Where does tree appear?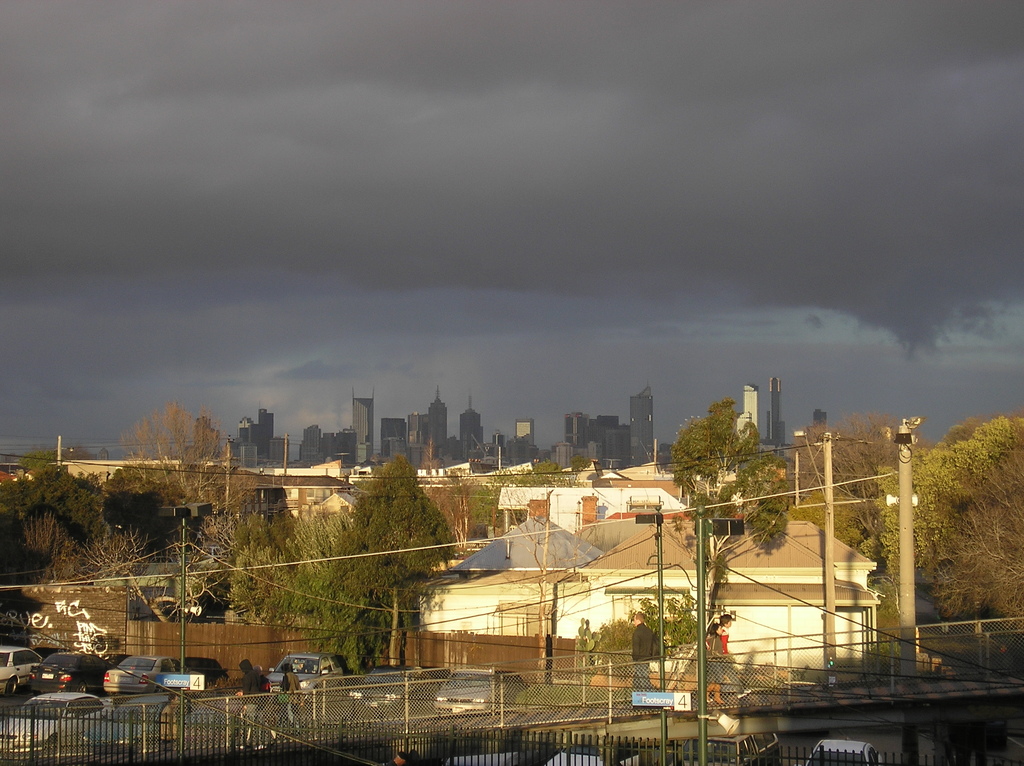
Appears at 669 388 782 622.
